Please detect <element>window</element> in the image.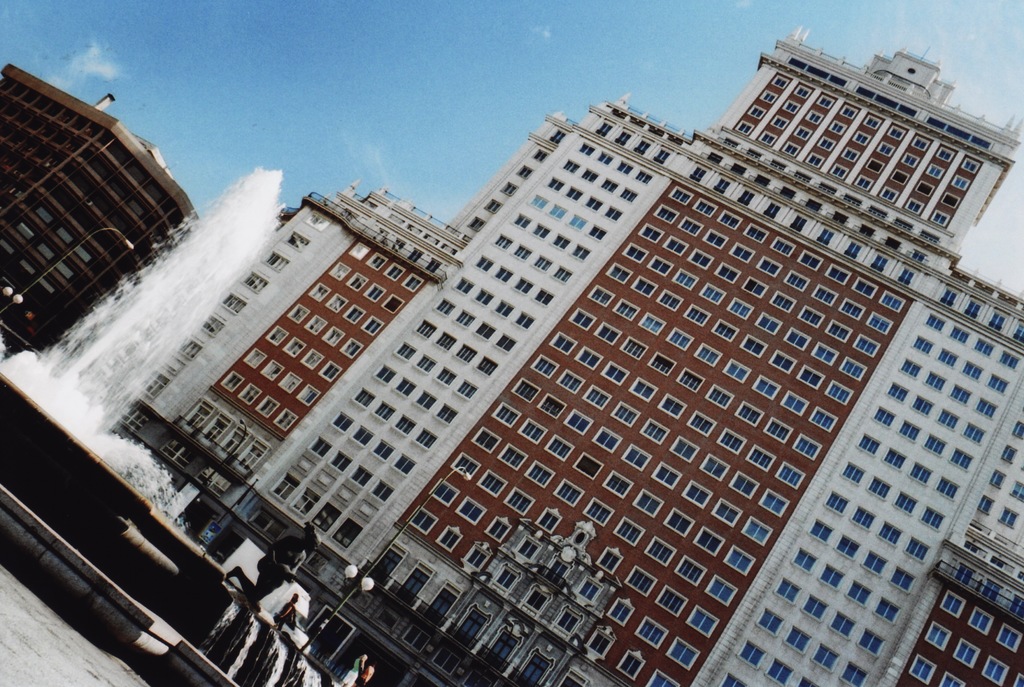
select_region(796, 434, 820, 454).
